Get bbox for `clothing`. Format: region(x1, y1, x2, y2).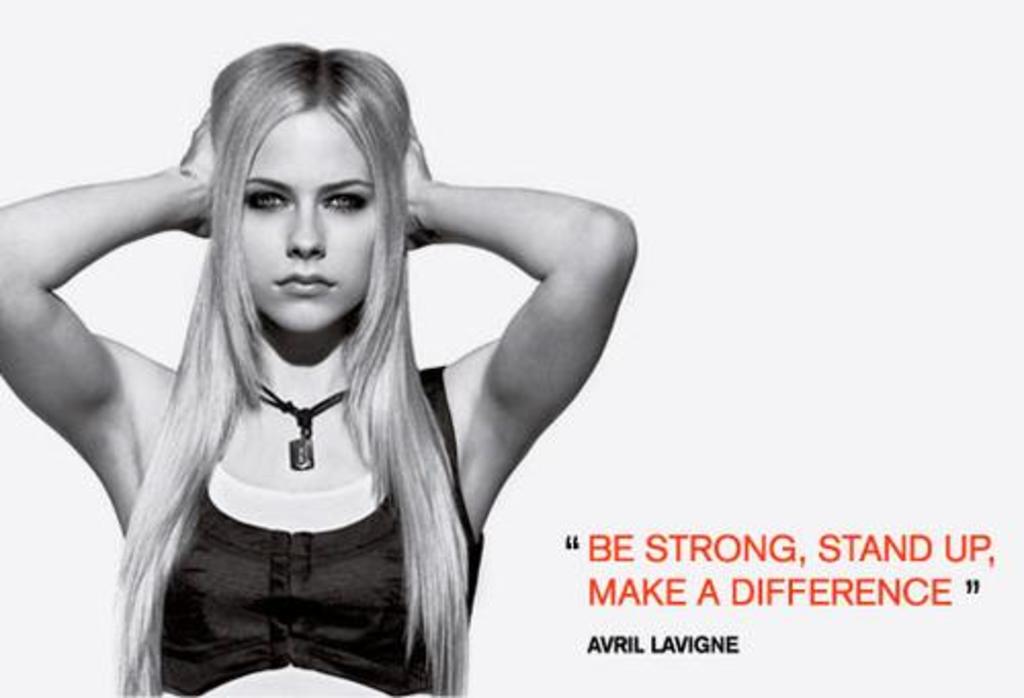
region(154, 366, 494, 696).
